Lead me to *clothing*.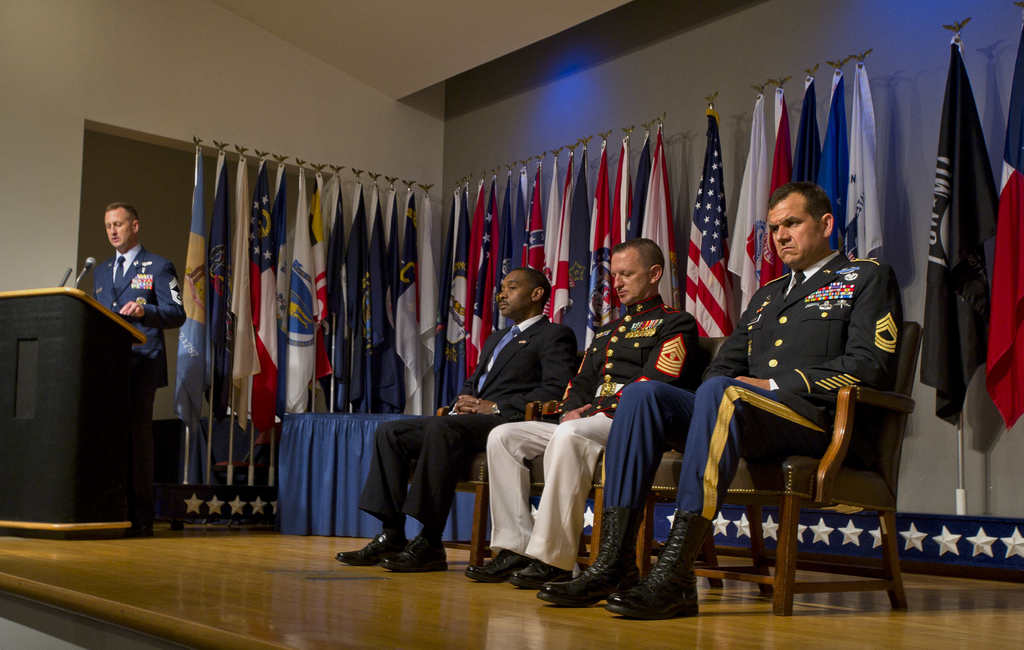
Lead to (358,311,576,532).
